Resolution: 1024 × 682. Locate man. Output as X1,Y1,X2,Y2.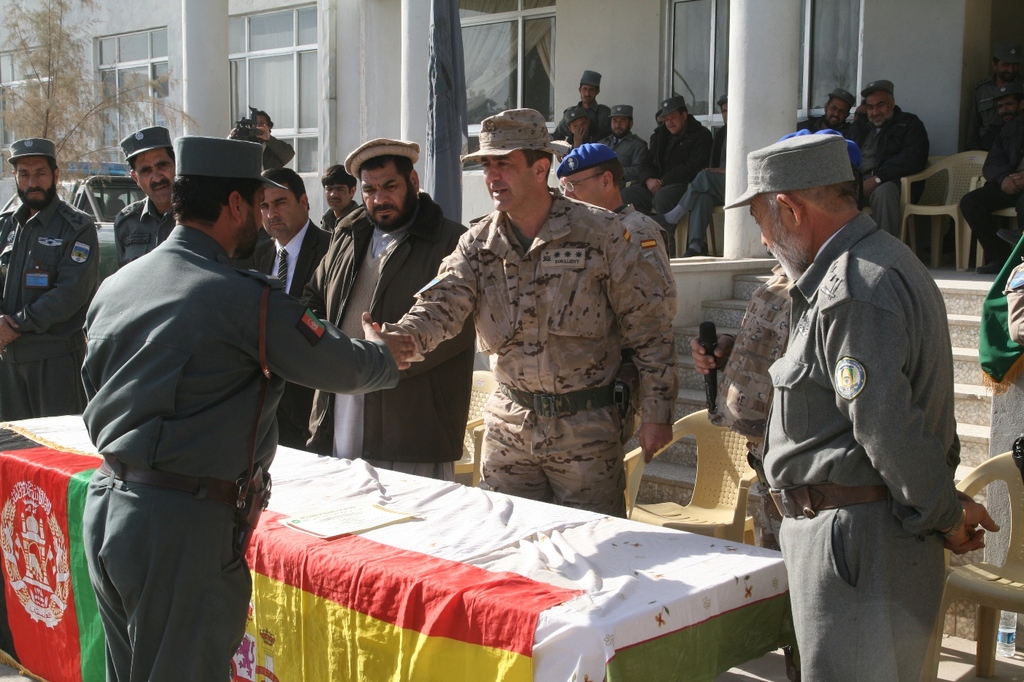
0,138,99,421.
